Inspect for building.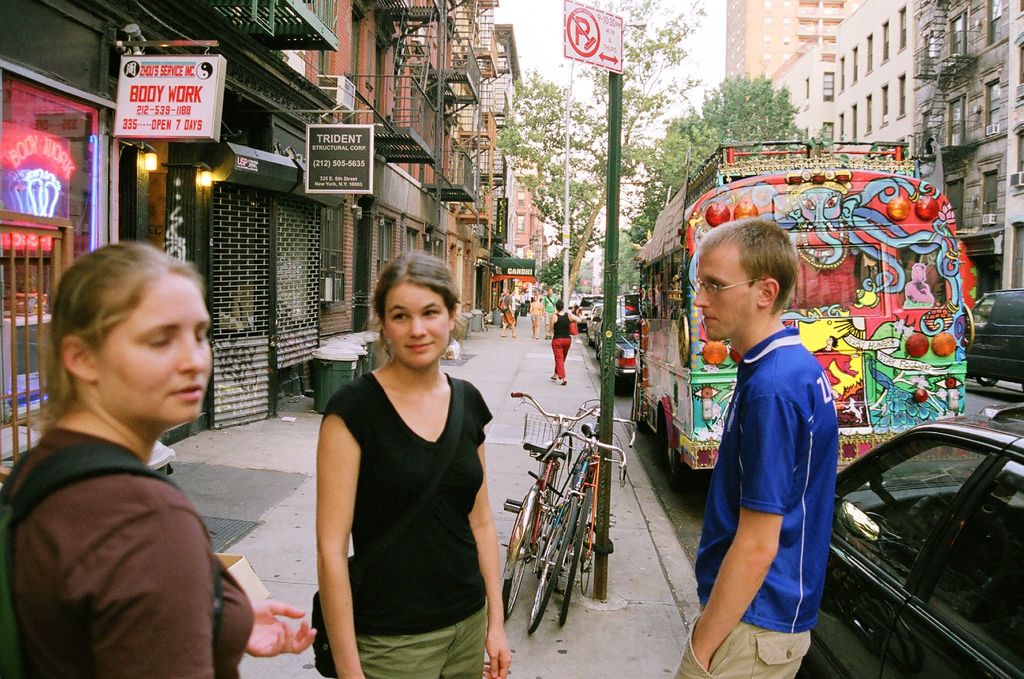
Inspection: (x1=722, y1=0, x2=857, y2=78).
